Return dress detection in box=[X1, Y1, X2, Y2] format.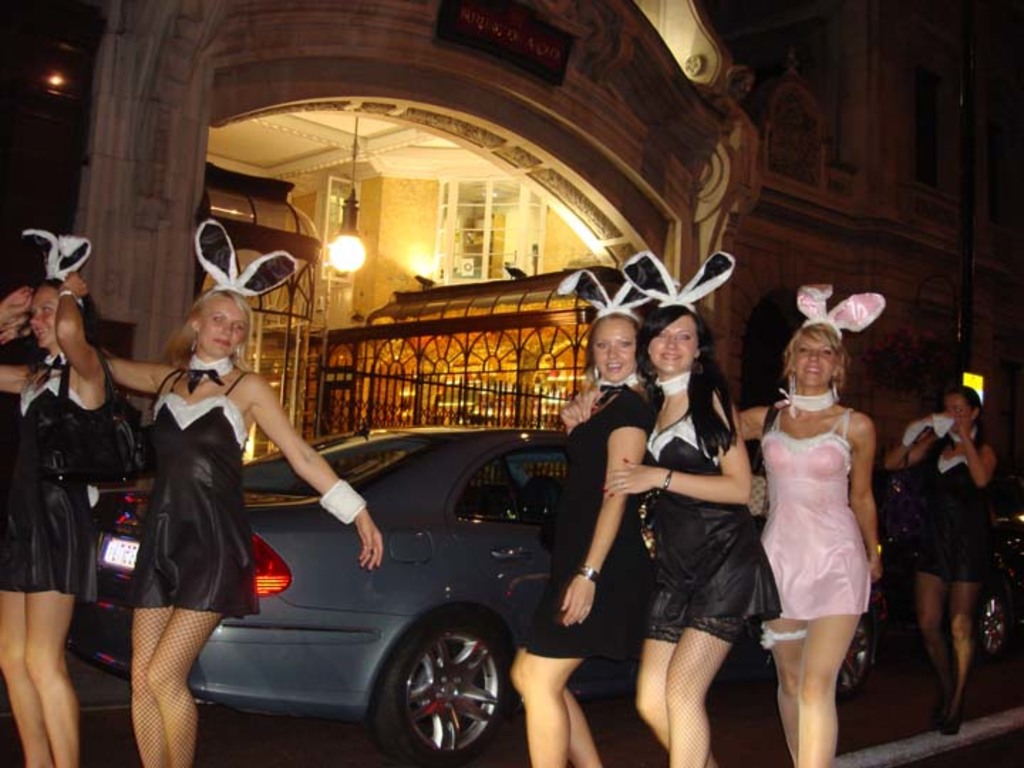
box=[111, 371, 259, 633].
